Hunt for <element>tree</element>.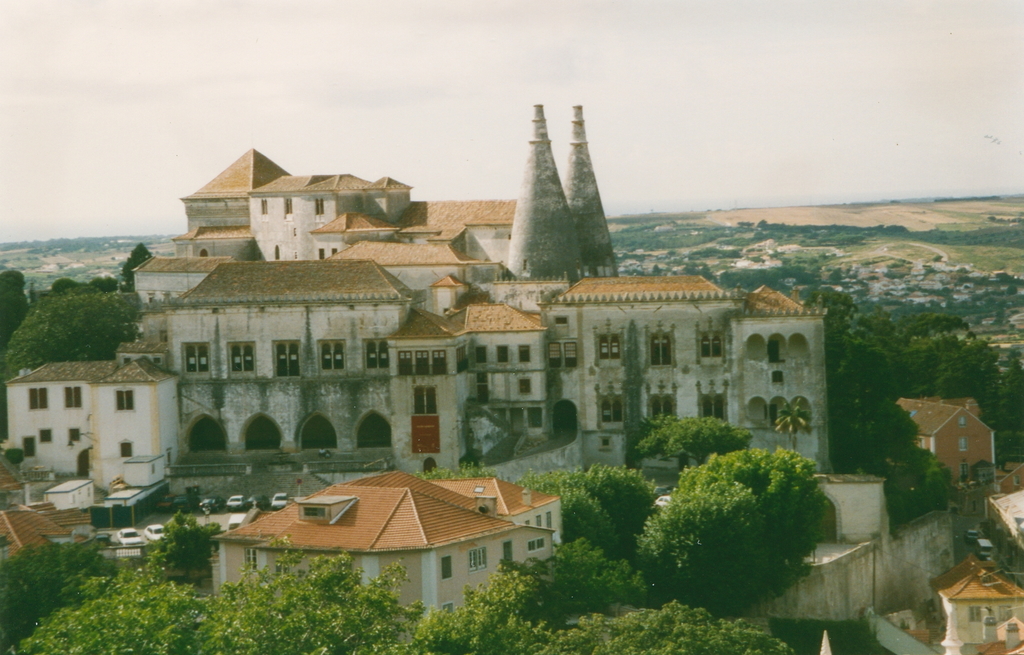
Hunted down at (x1=604, y1=418, x2=654, y2=487).
